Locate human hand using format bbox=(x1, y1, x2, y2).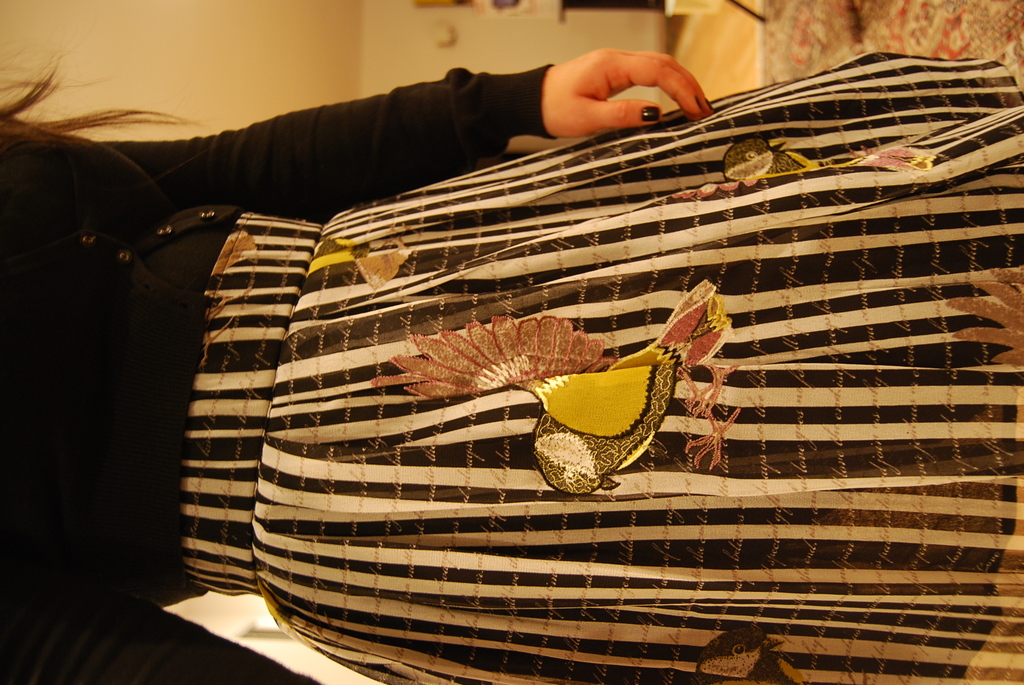
bbox=(507, 51, 712, 136).
